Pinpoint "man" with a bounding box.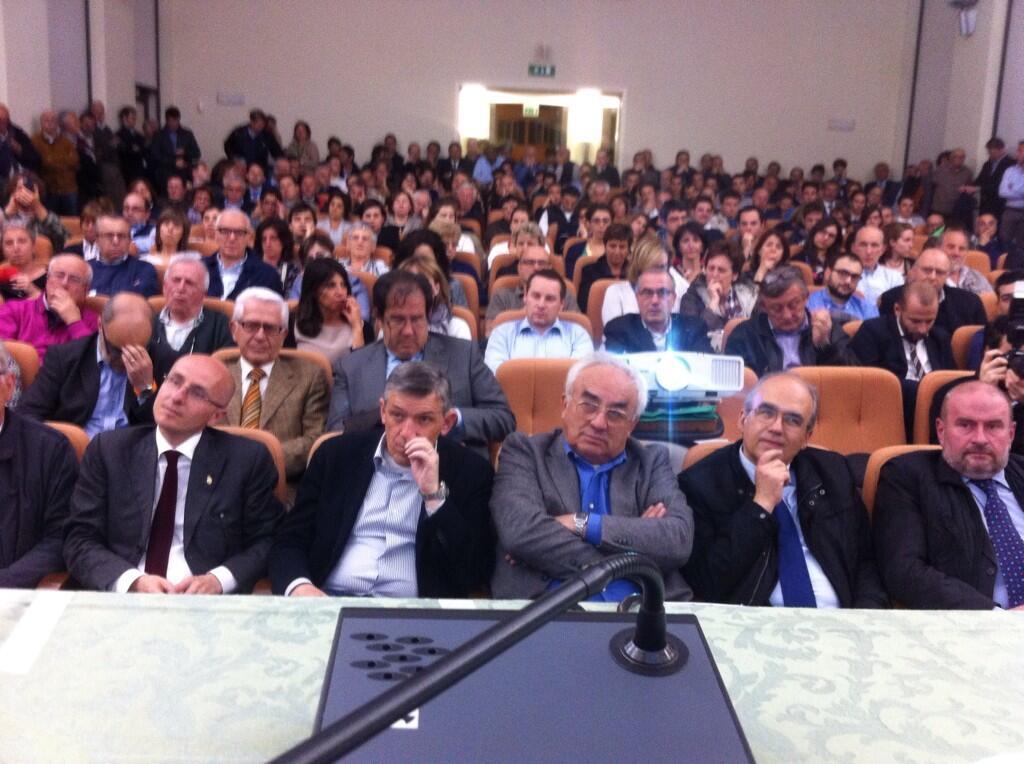
994 144 1023 256.
